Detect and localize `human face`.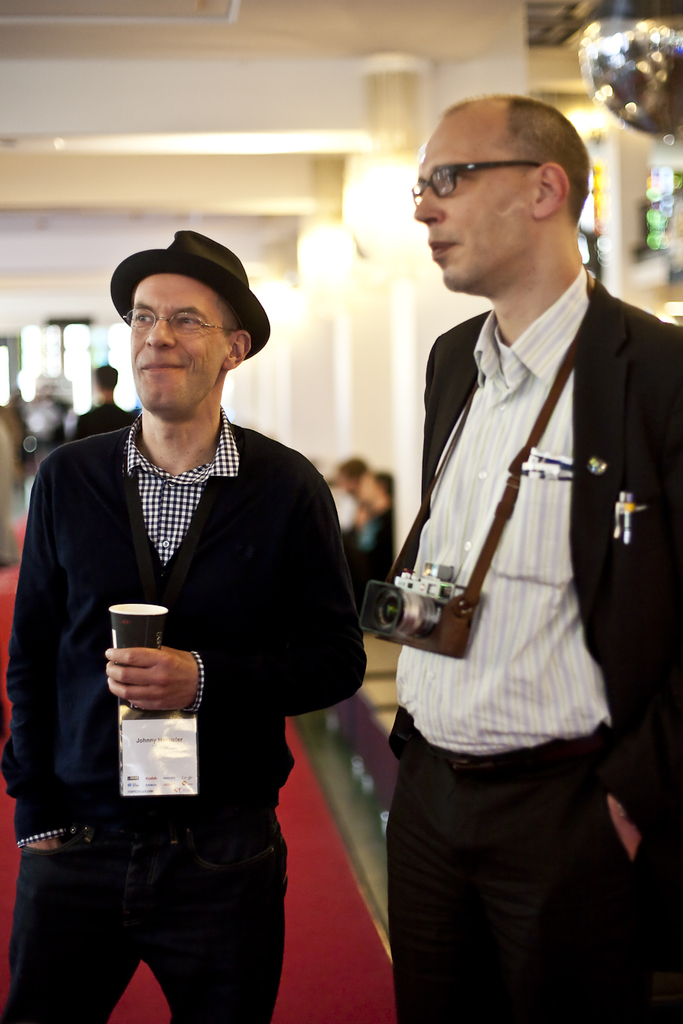
Localized at rect(408, 112, 530, 291).
